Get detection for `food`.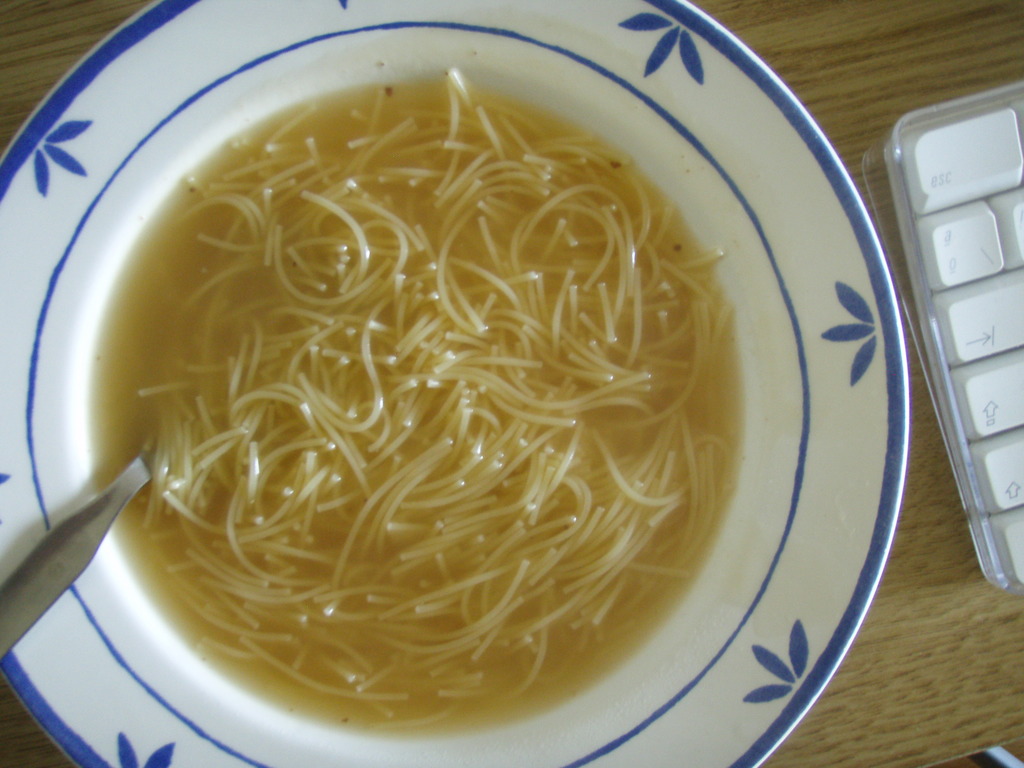
Detection: (x1=63, y1=38, x2=819, y2=701).
